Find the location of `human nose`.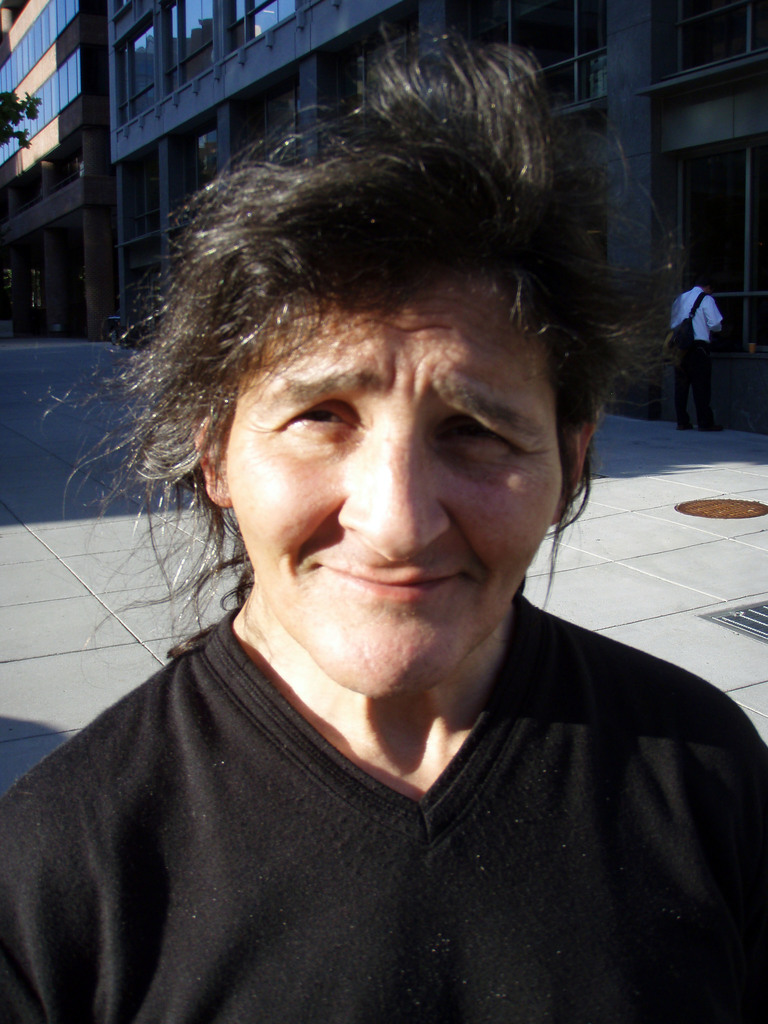
Location: 337,416,451,559.
